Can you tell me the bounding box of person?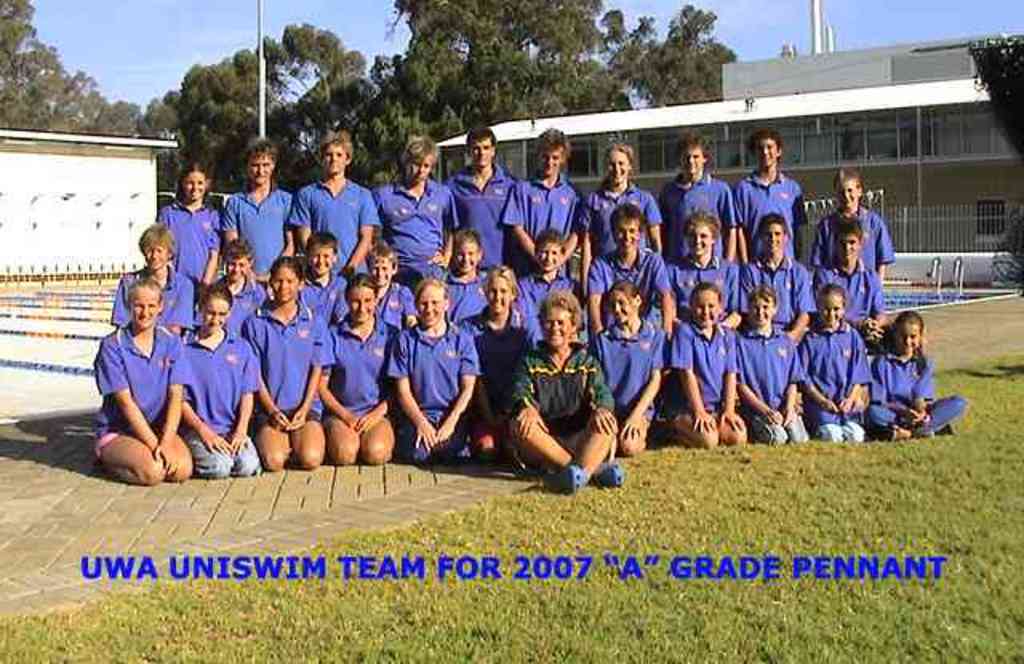
detection(302, 229, 352, 341).
